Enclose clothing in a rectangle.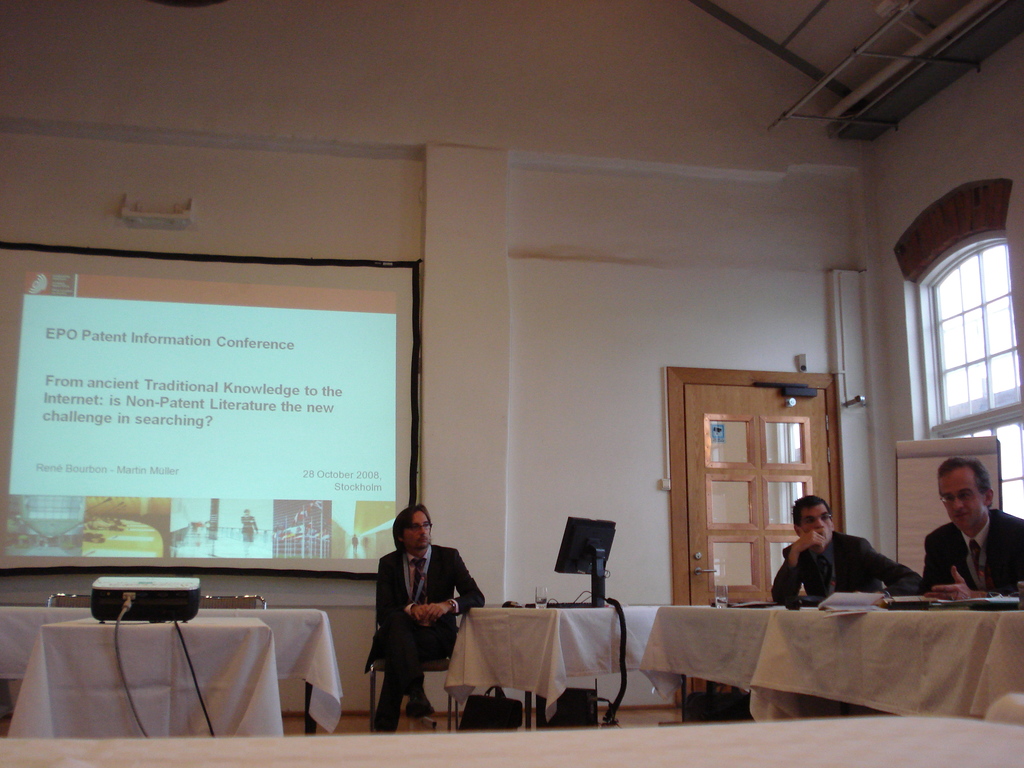
(770, 529, 924, 610).
